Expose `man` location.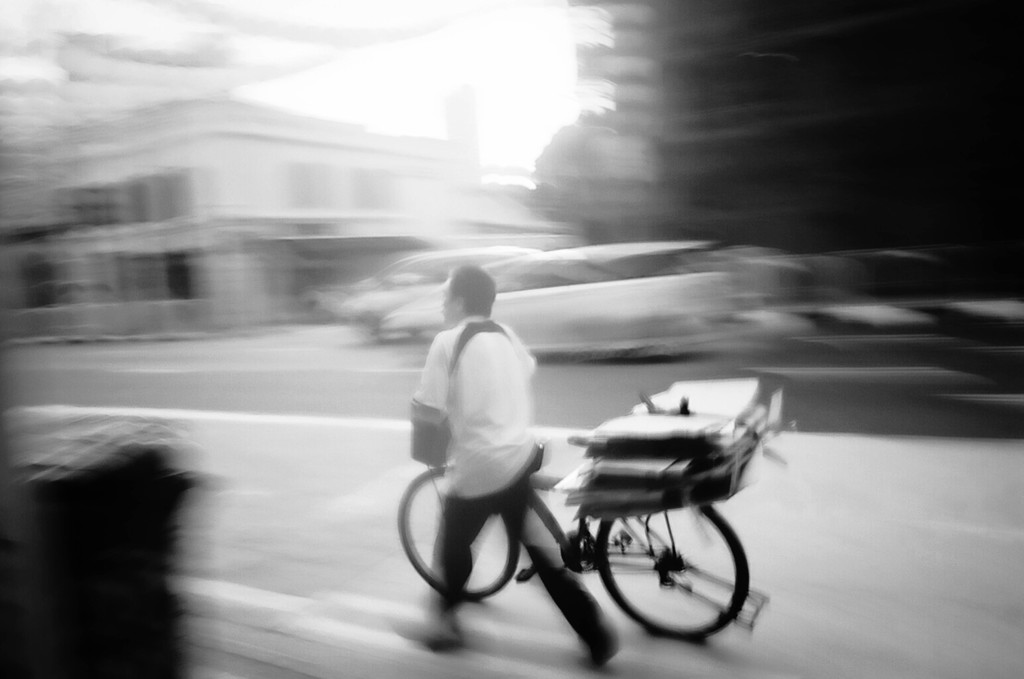
Exposed at [413,257,666,636].
